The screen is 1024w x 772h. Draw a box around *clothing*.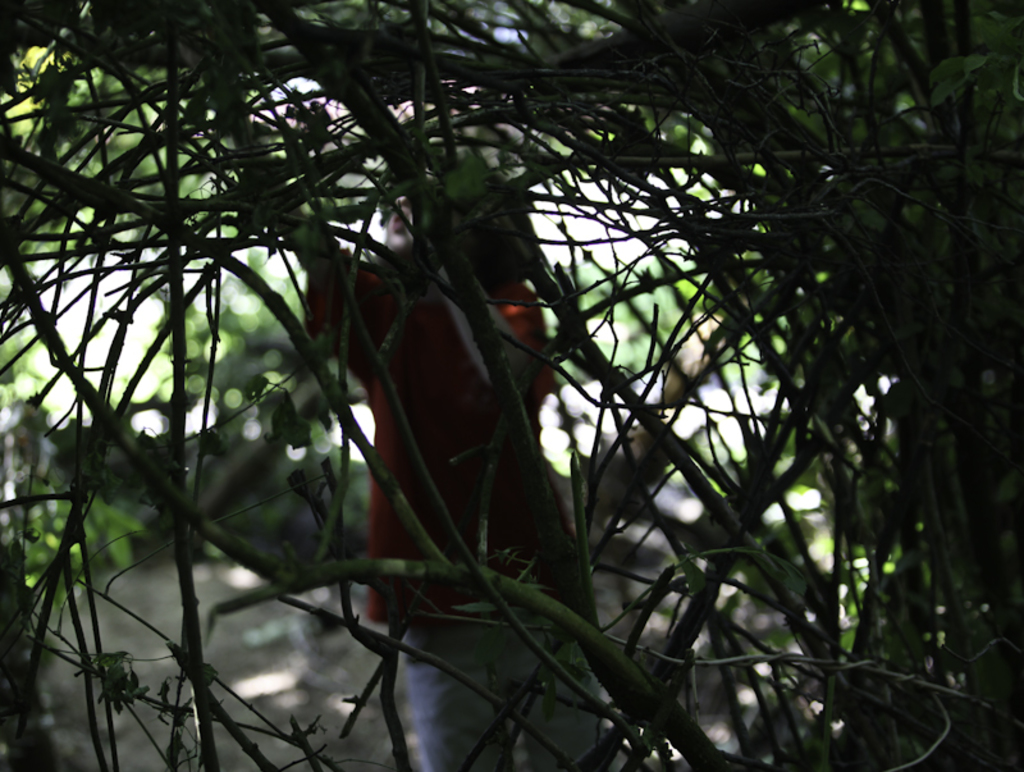
380:612:612:771.
